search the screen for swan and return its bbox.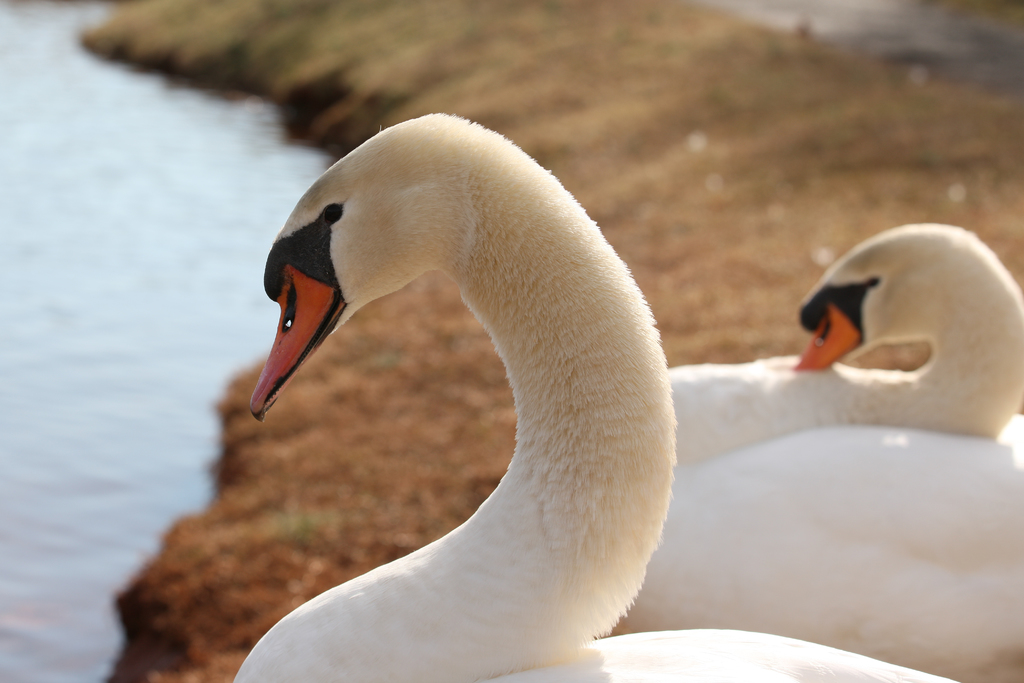
Found: (224, 103, 964, 682).
